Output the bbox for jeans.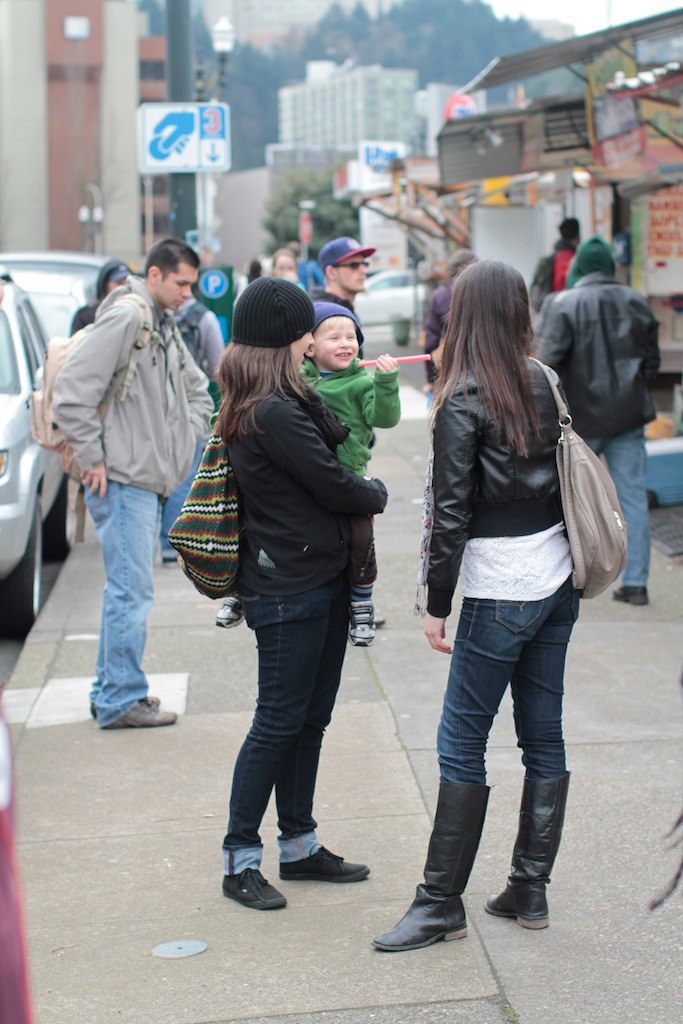
(442, 589, 580, 784).
